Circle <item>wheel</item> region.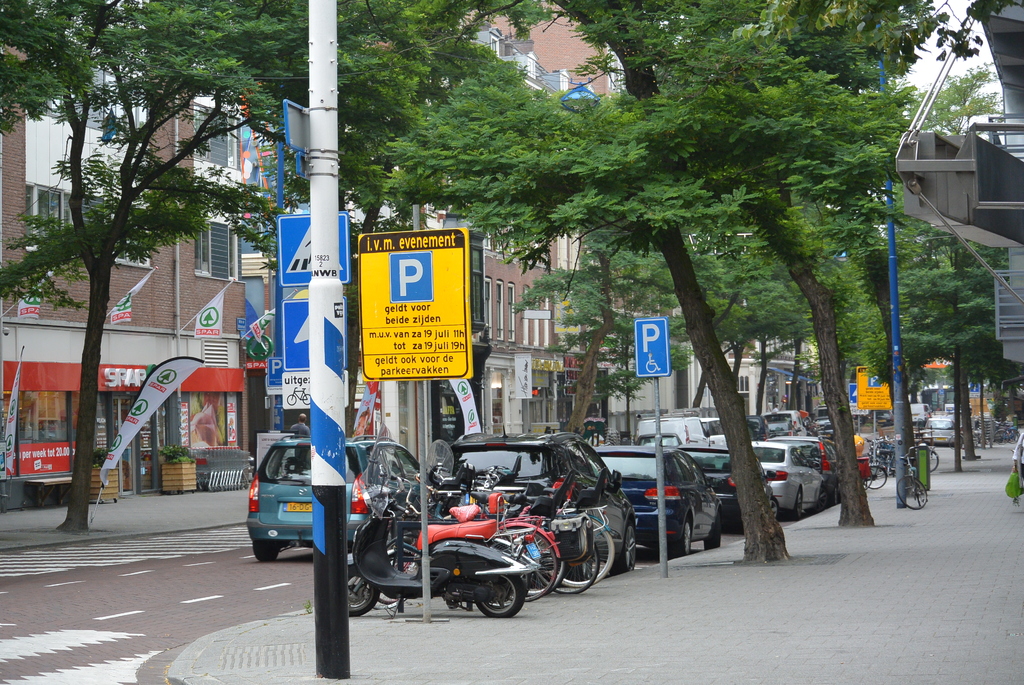
Region: detection(552, 536, 598, 594).
